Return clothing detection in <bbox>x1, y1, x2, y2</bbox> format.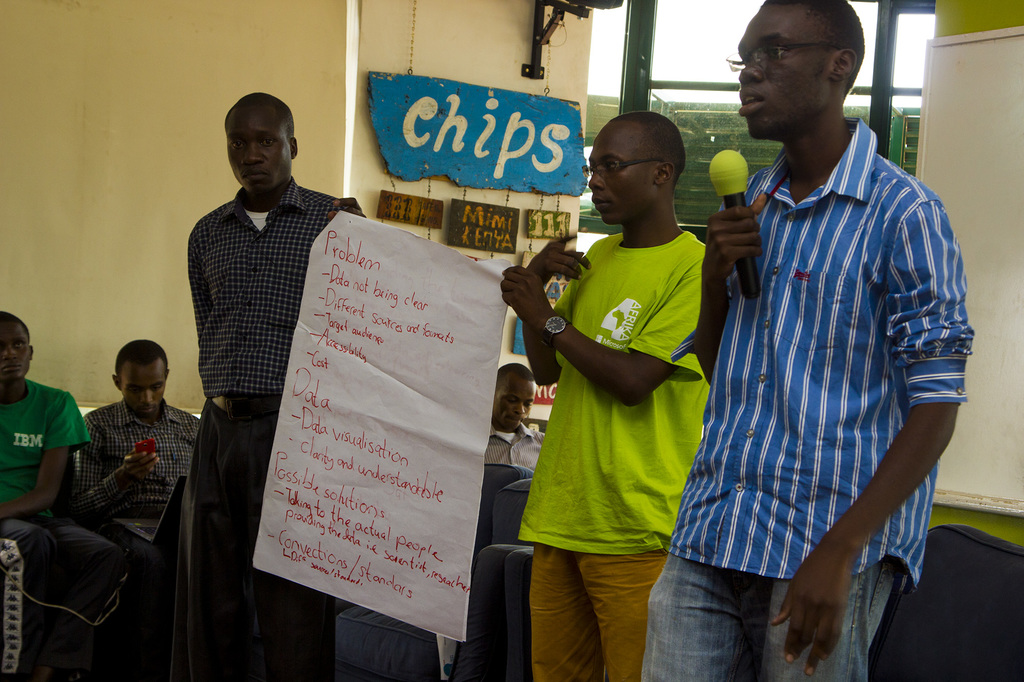
<bbox>76, 395, 205, 538</bbox>.
